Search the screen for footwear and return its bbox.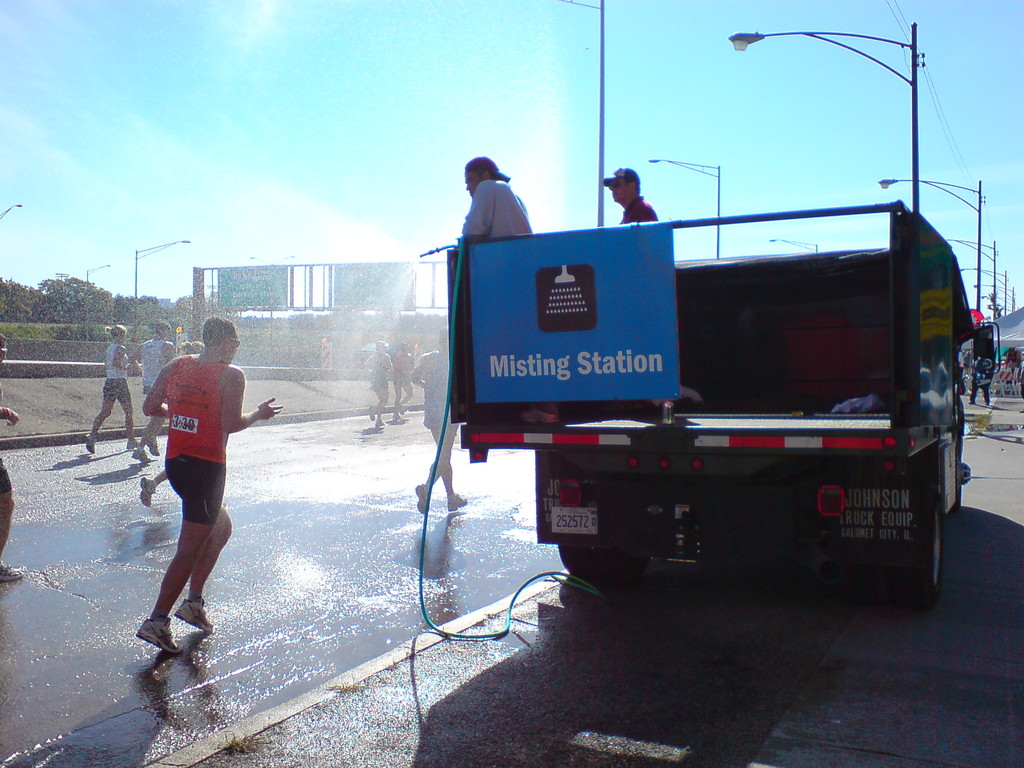
Found: BBox(133, 449, 154, 466).
